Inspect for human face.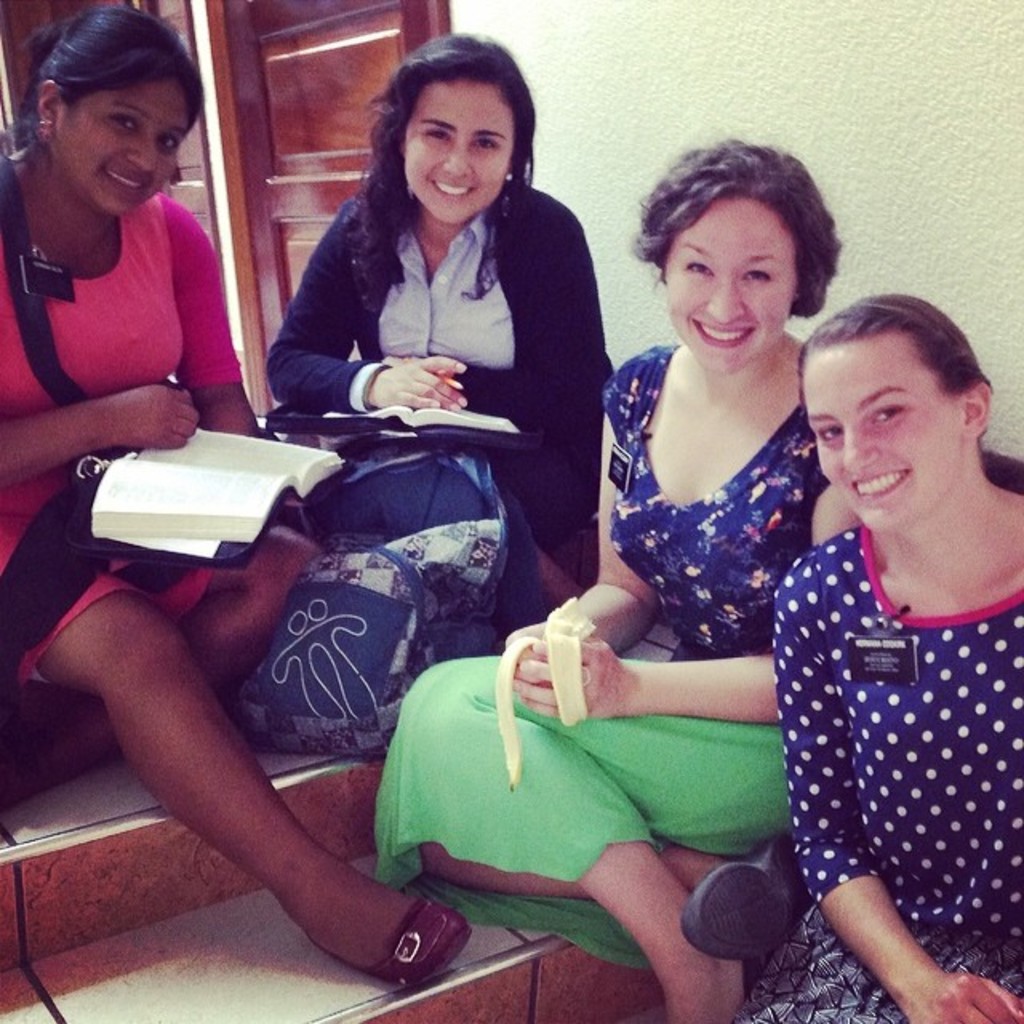
Inspection: 802 333 971 533.
